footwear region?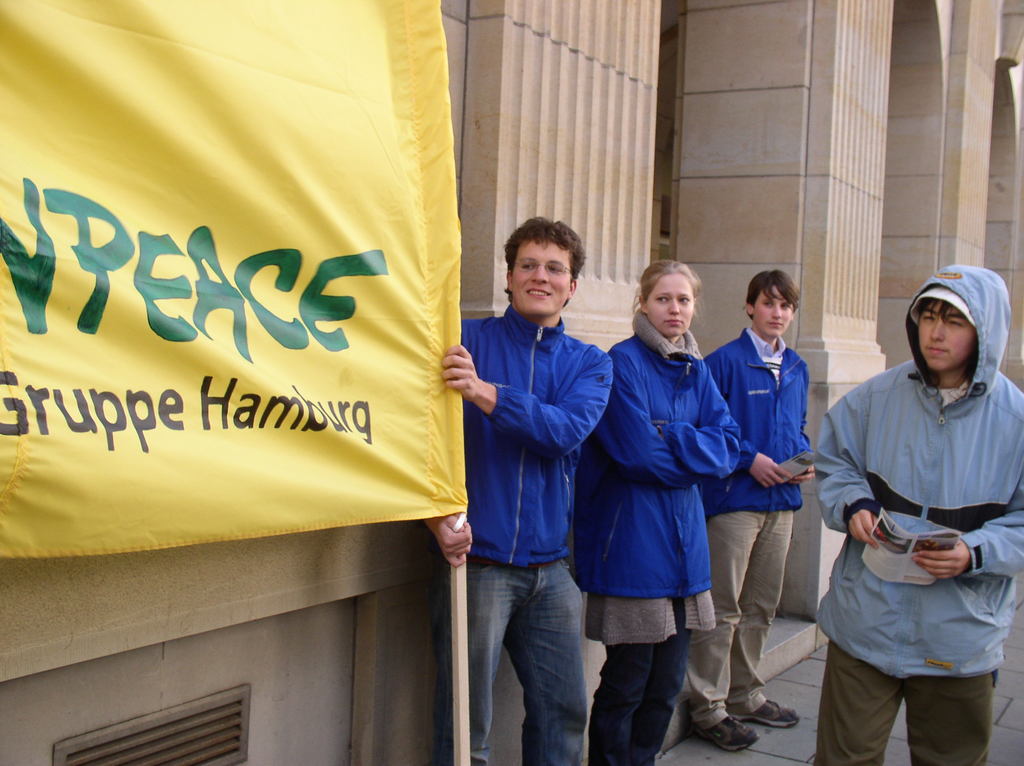
(745,701,797,726)
